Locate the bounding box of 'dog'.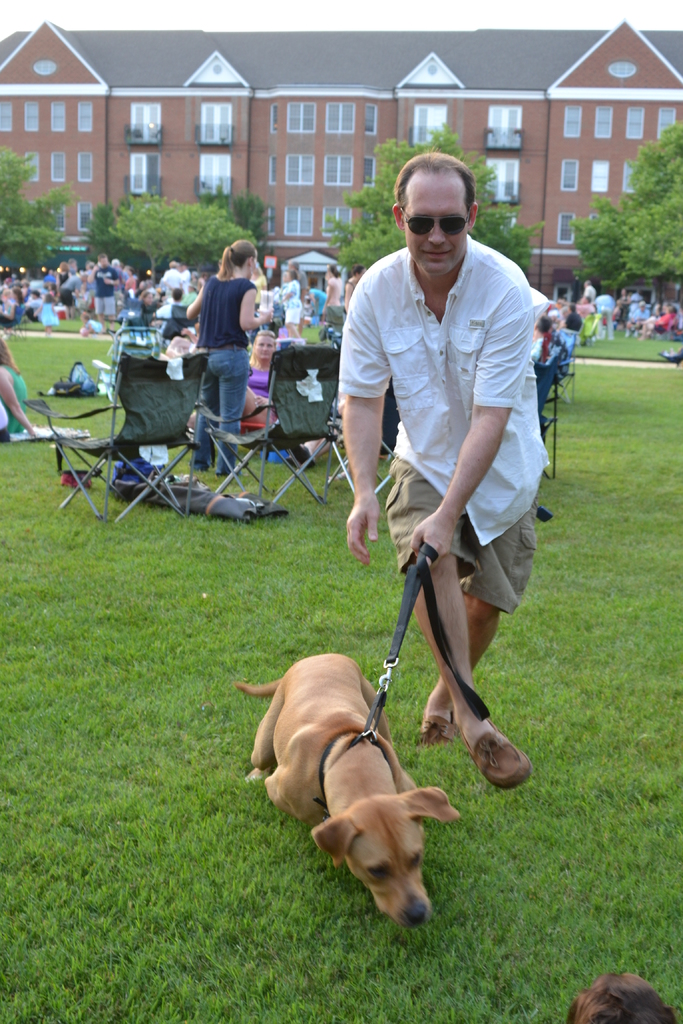
Bounding box: <box>566,975,681,1023</box>.
